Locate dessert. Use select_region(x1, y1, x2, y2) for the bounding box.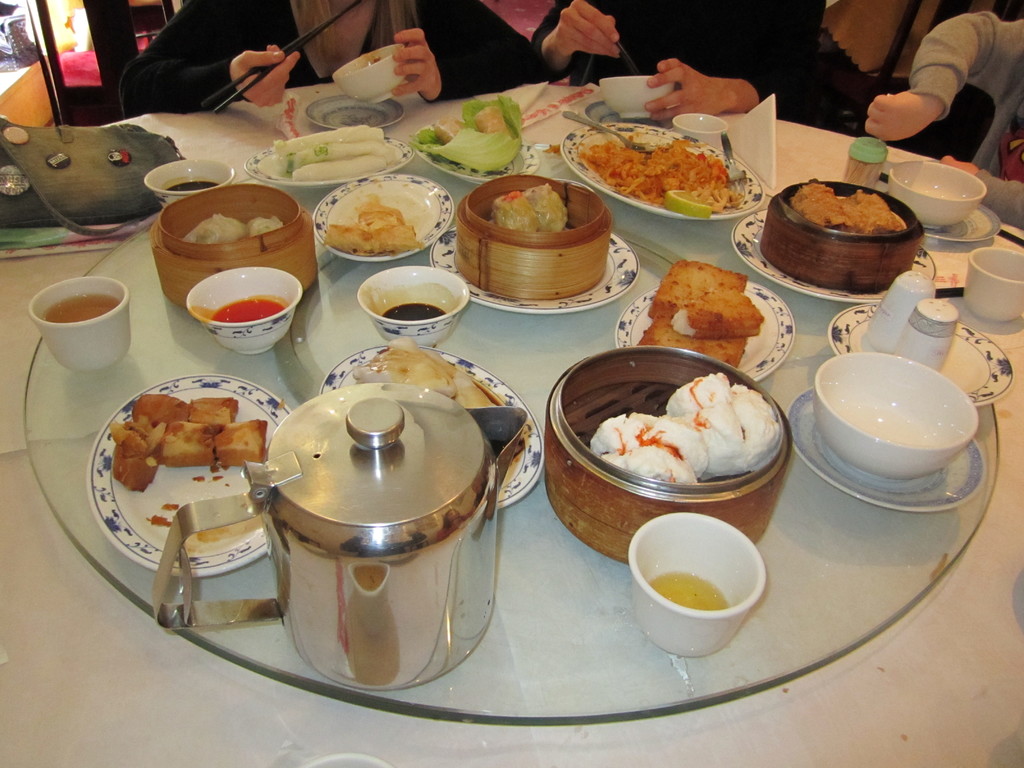
select_region(191, 207, 253, 243).
